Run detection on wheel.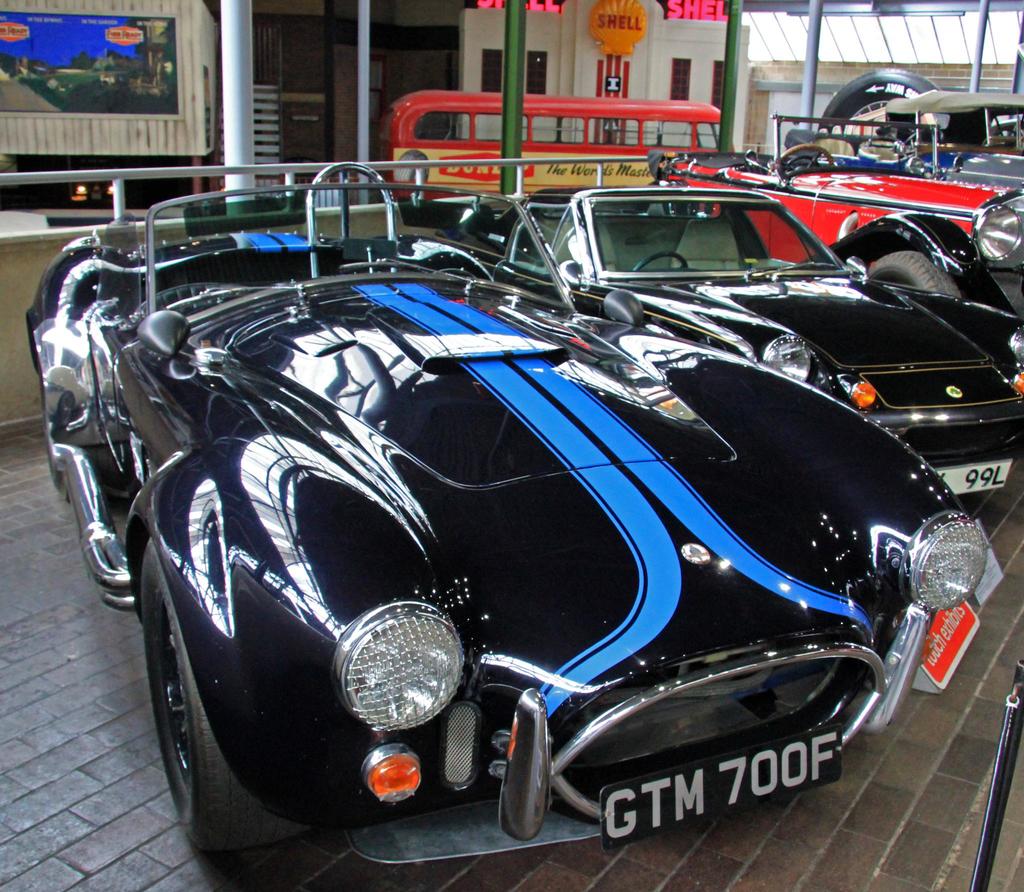
Result: [774,143,836,172].
